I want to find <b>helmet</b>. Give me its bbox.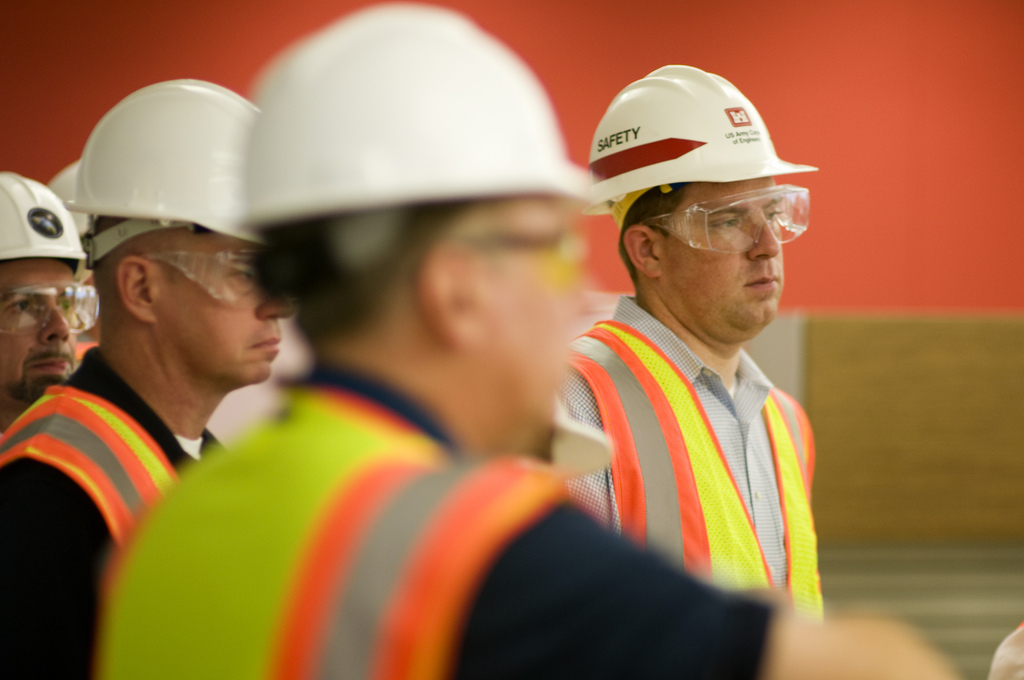
locate(48, 158, 80, 232).
